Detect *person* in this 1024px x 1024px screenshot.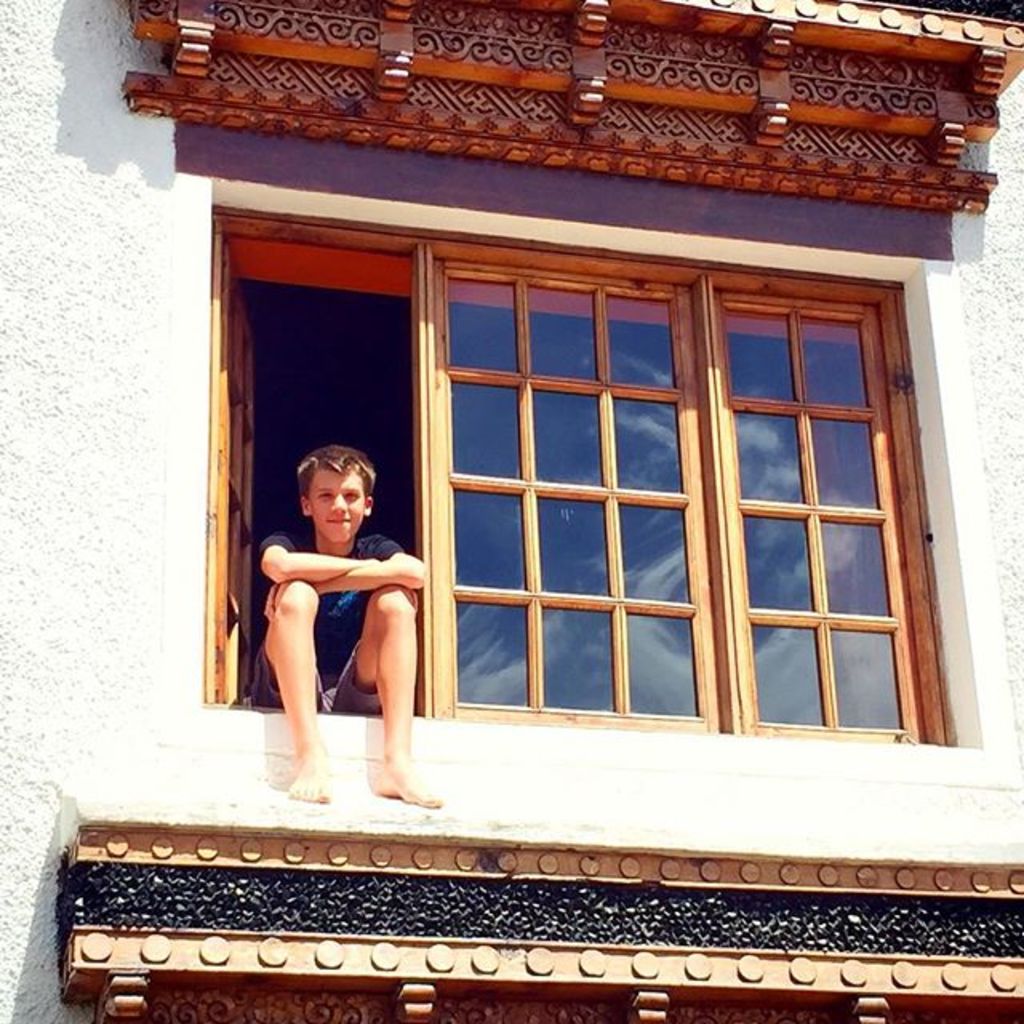
Detection: locate(282, 434, 432, 789).
